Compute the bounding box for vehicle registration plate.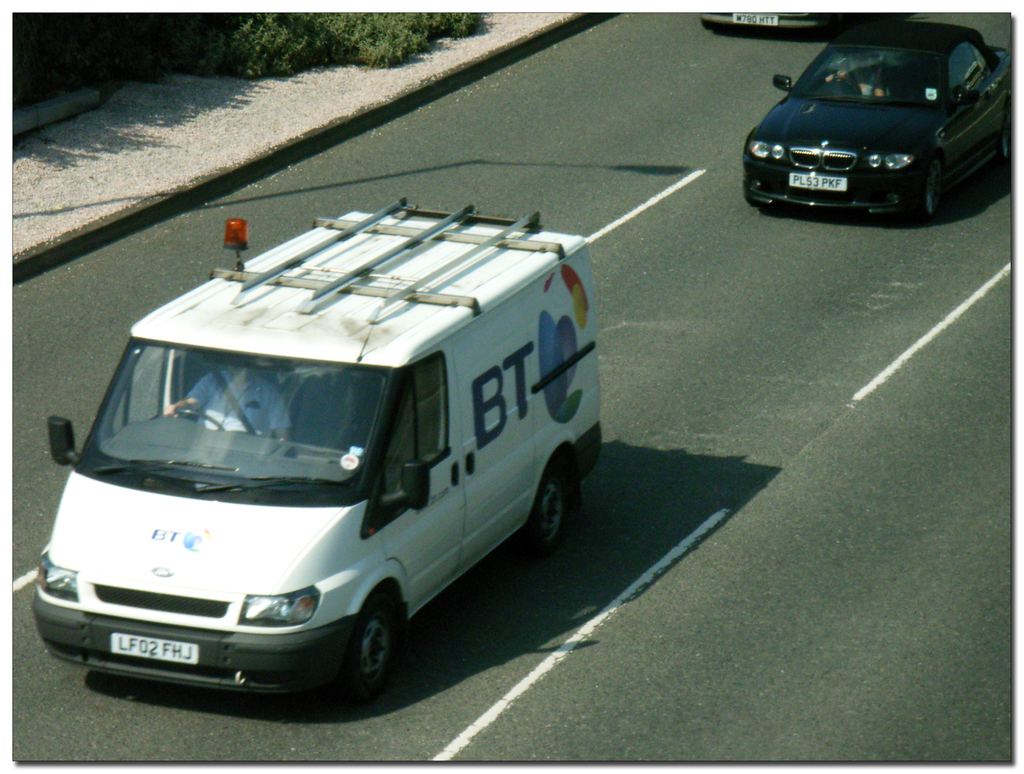
(109, 636, 200, 666).
